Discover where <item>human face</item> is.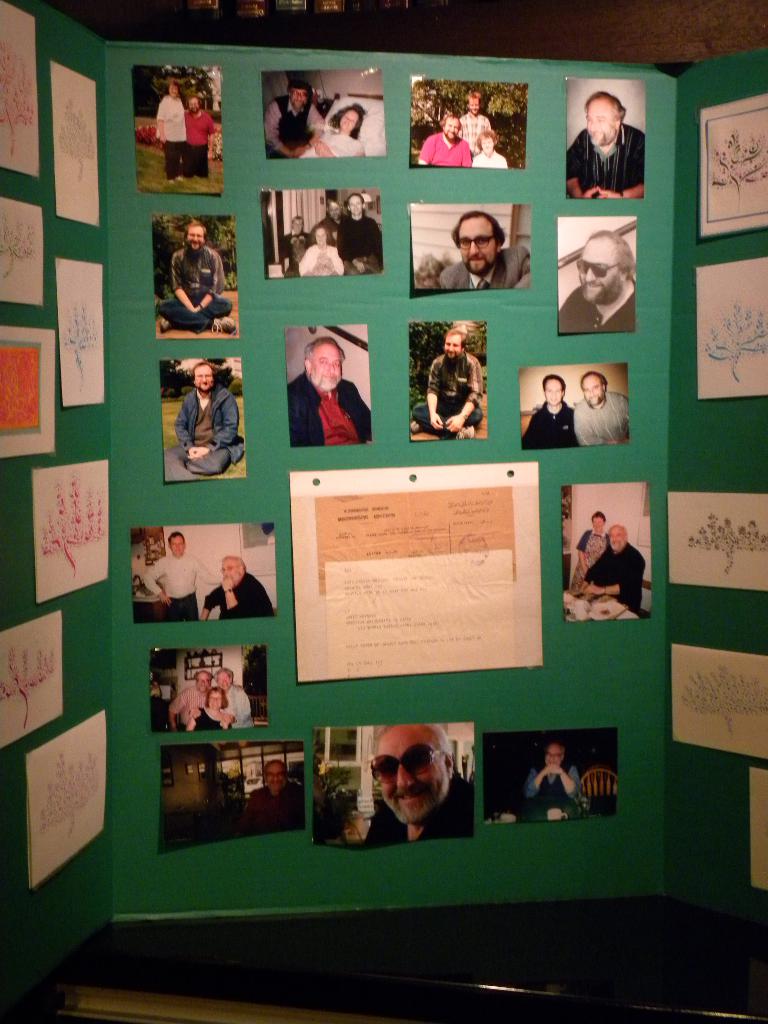
Discovered at [left=189, top=97, right=200, bottom=111].
